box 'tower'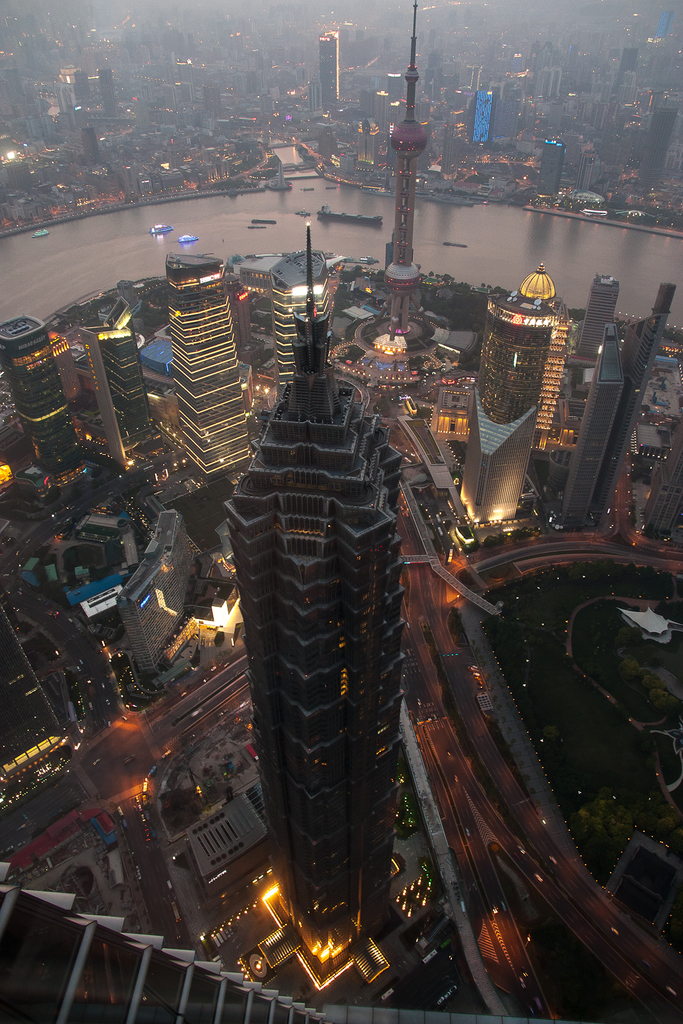
bbox=[576, 271, 623, 356]
